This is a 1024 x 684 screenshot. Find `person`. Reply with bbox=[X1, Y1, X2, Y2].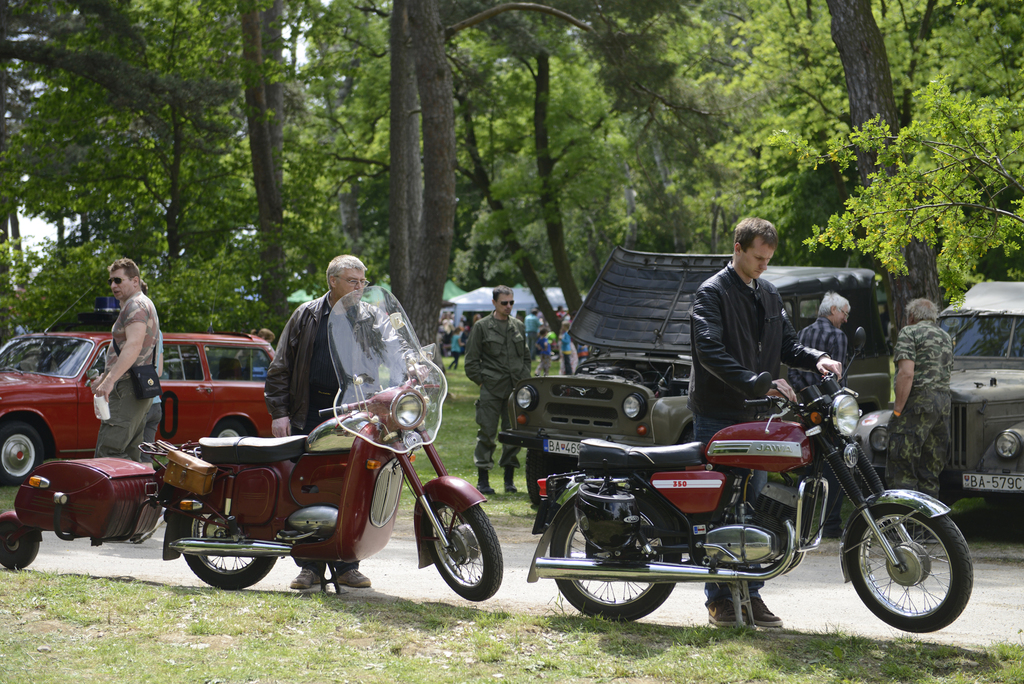
bbox=[467, 284, 534, 491].
